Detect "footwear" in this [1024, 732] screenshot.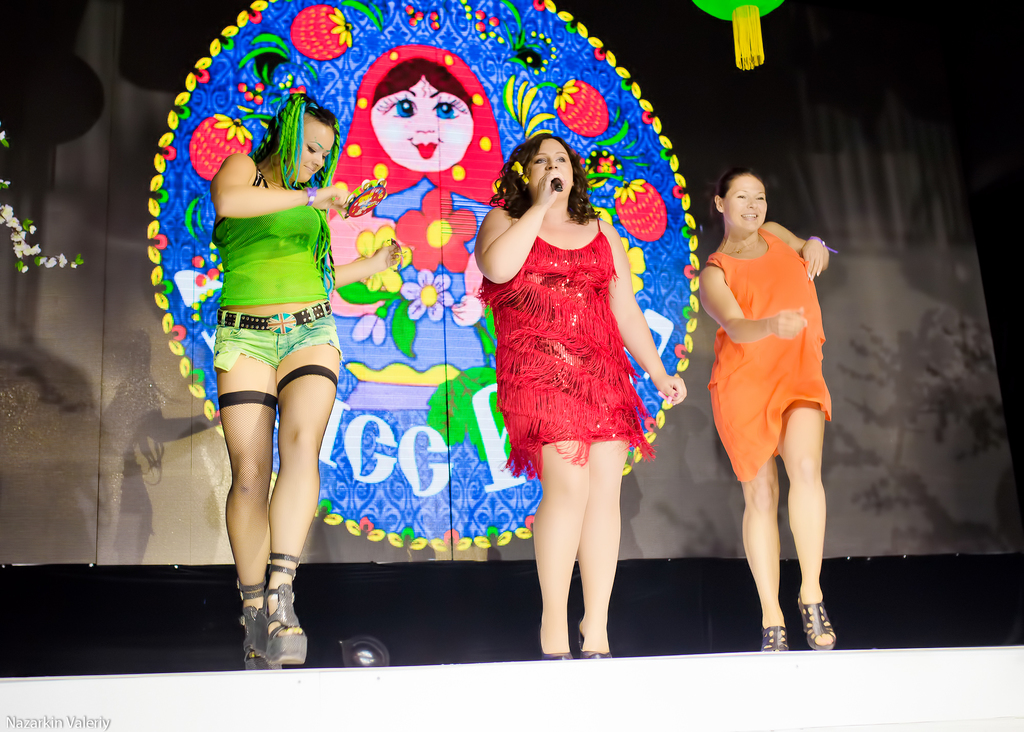
Detection: {"left": 576, "top": 627, "right": 614, "bottom": 664}.
